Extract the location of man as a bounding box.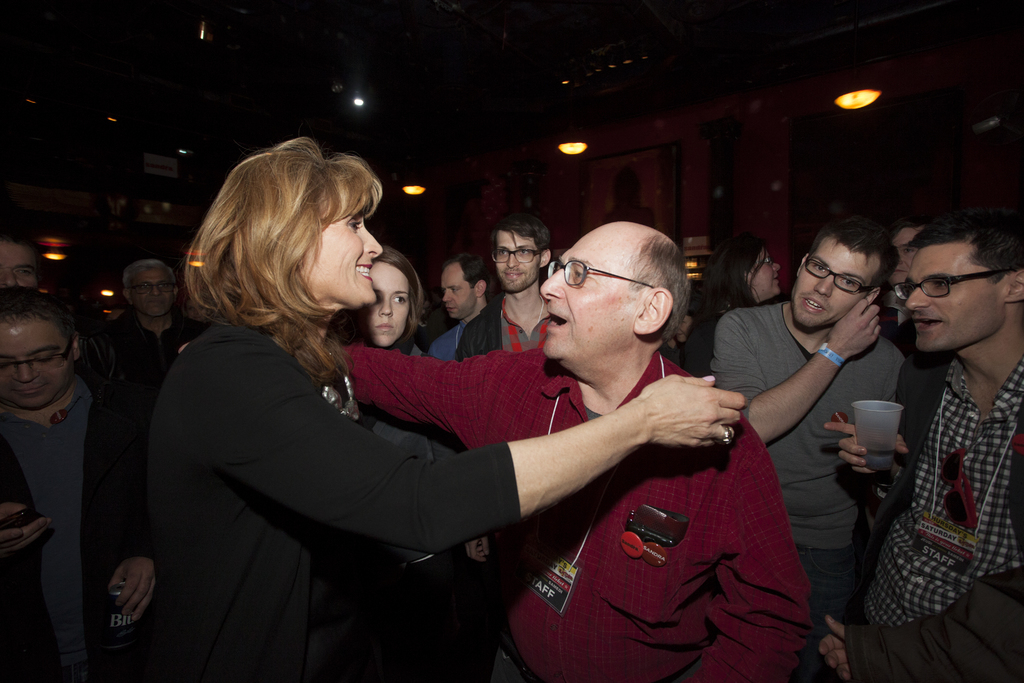
left=0, top=227, right=40, bottom=292.
